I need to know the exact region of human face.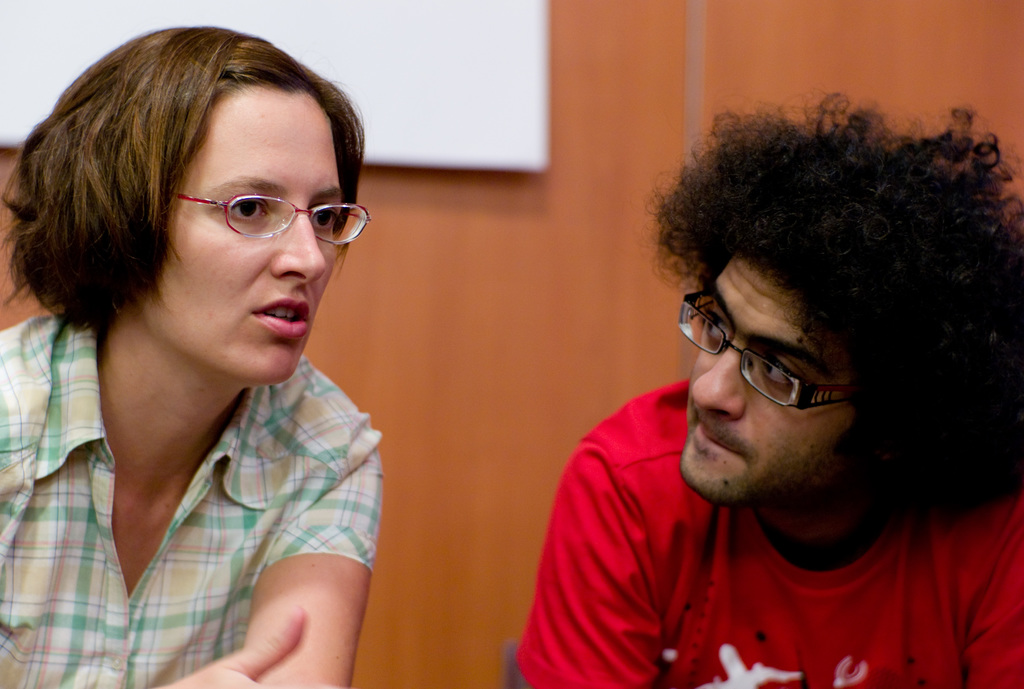
Region: BBox(136, 87, 337, 386).
